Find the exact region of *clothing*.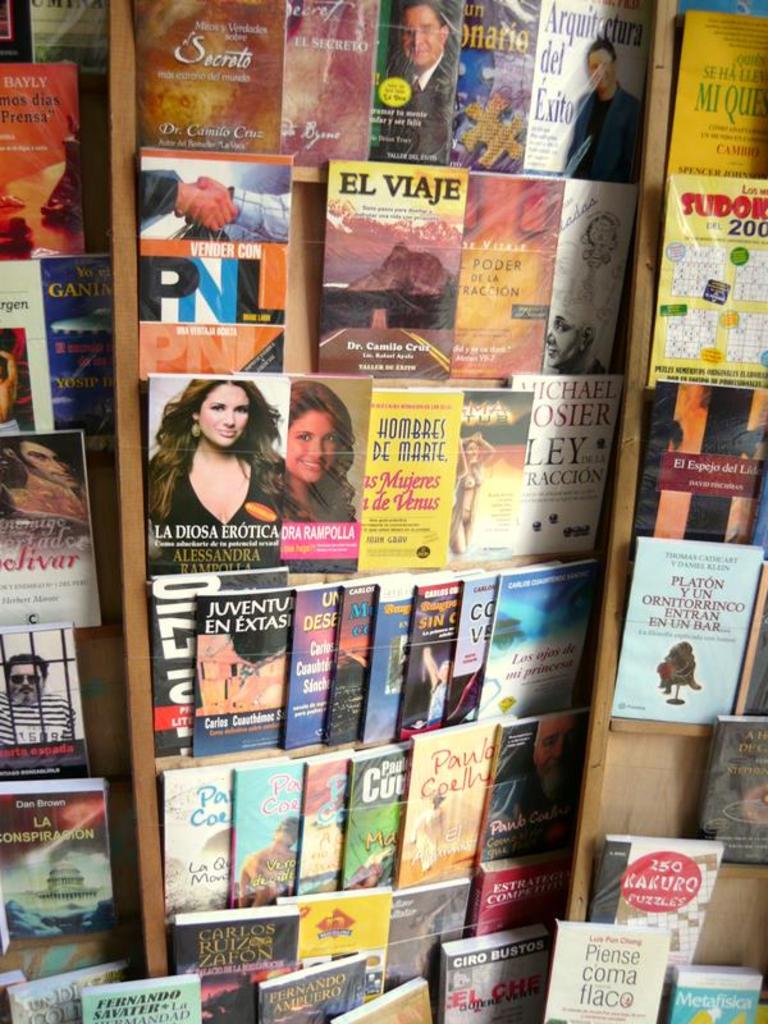
Exact region: (x1=376, y1=51, x2=456, y2=164).
